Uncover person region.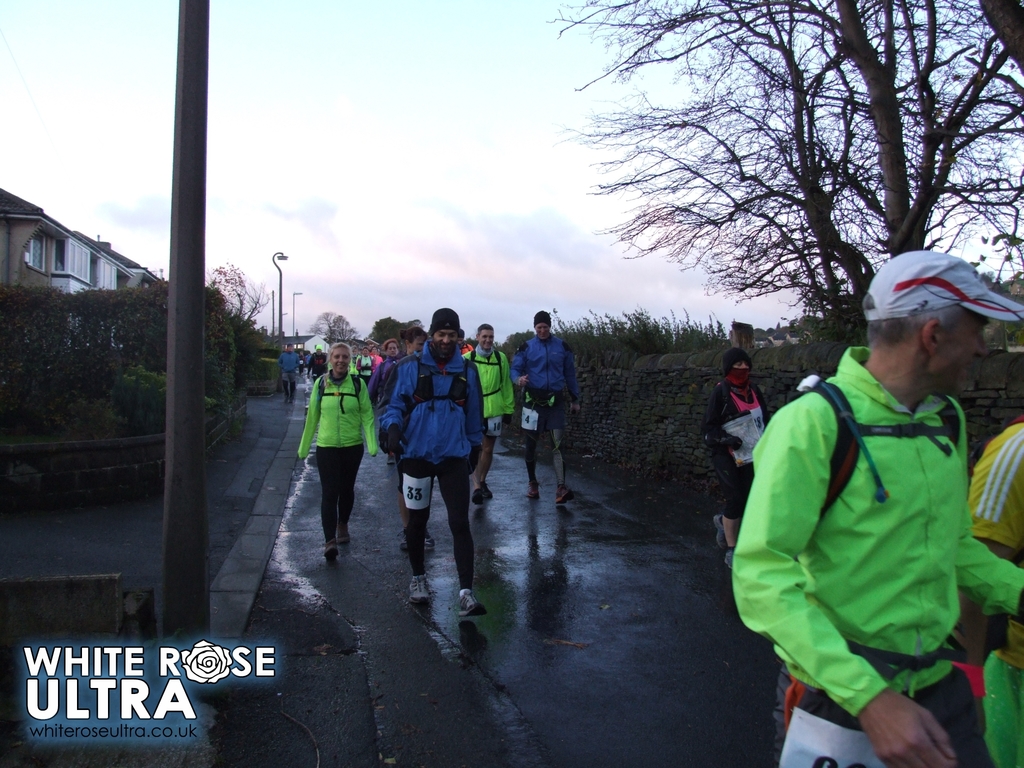
Uncovered: region(293, 333, 369, 557).
